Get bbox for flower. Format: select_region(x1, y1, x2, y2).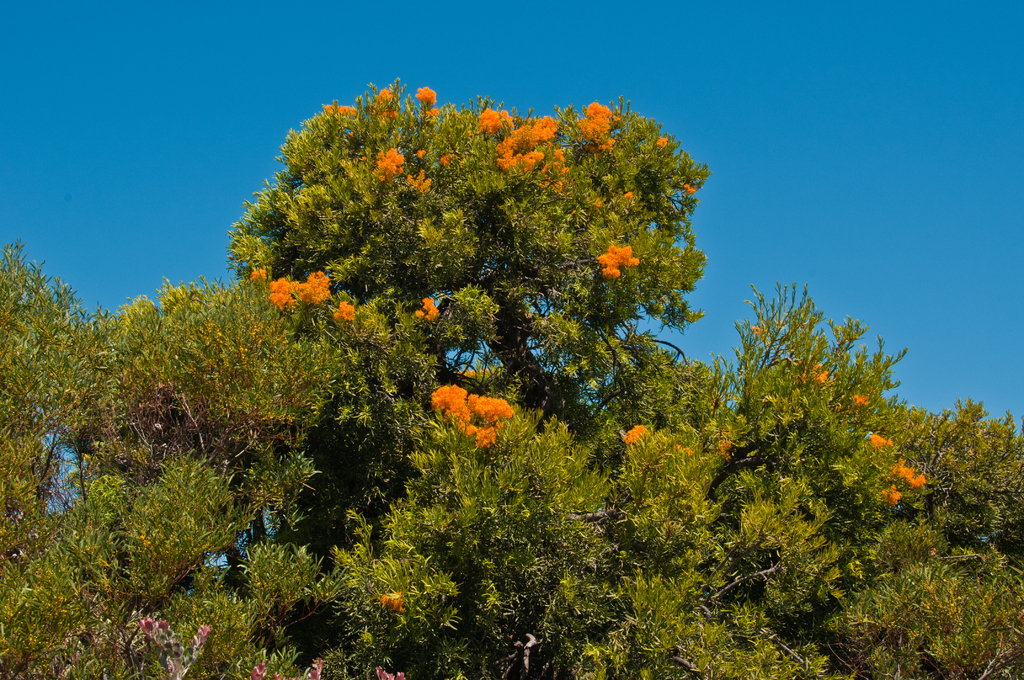
select_region(580, 215, 637, 299).
